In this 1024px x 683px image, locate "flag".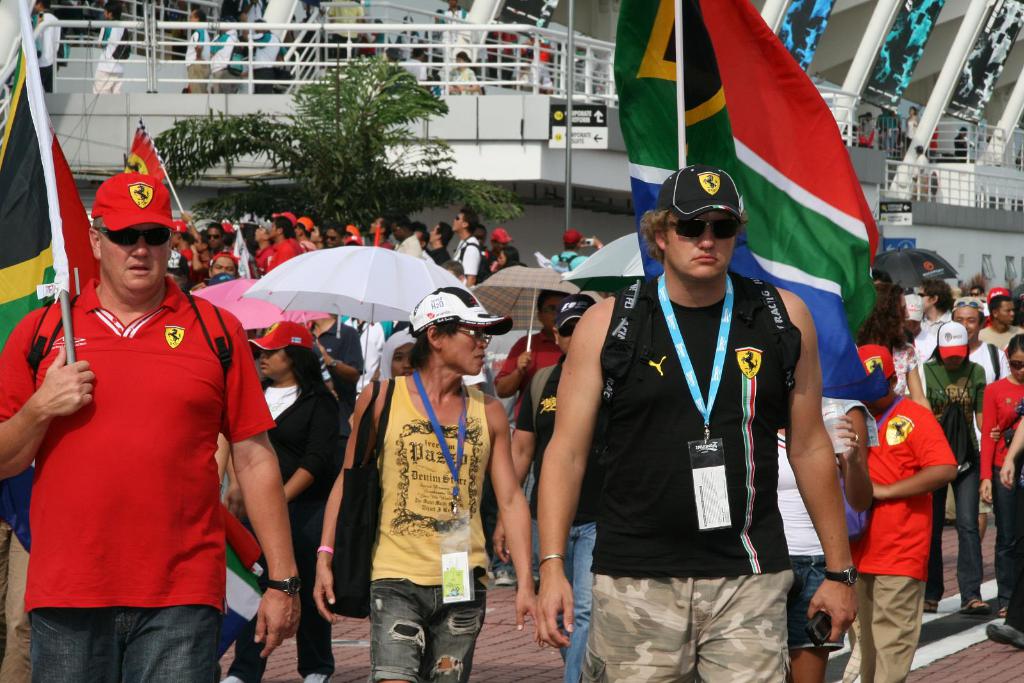
Bounding box: x1=121, y1=122, x2=168, y2=176.
